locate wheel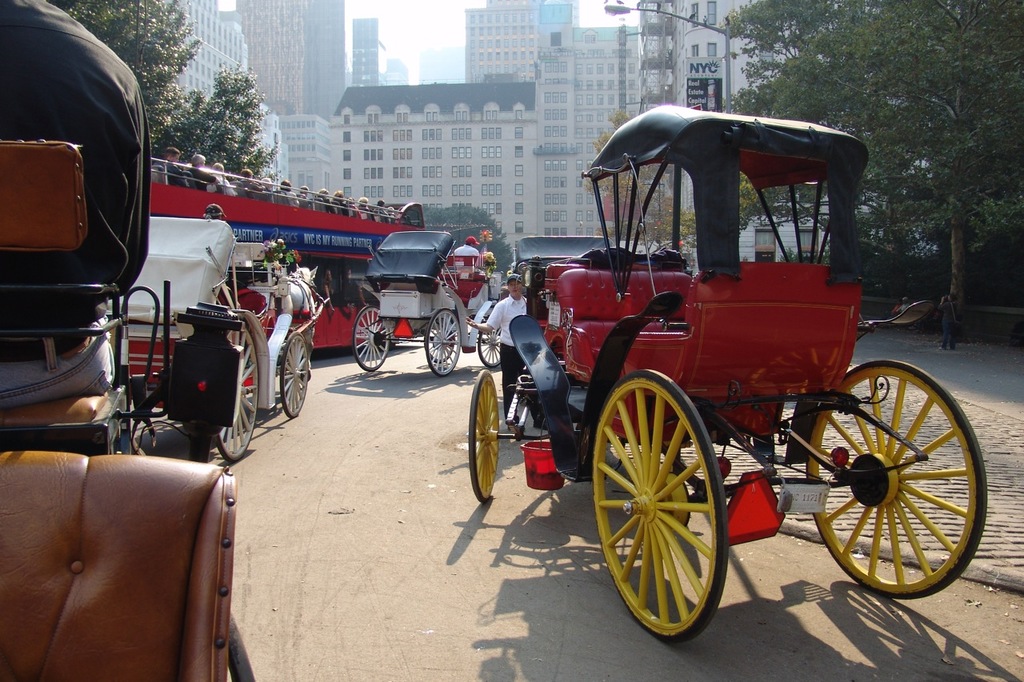
detection(588, 361, 728, 648)
